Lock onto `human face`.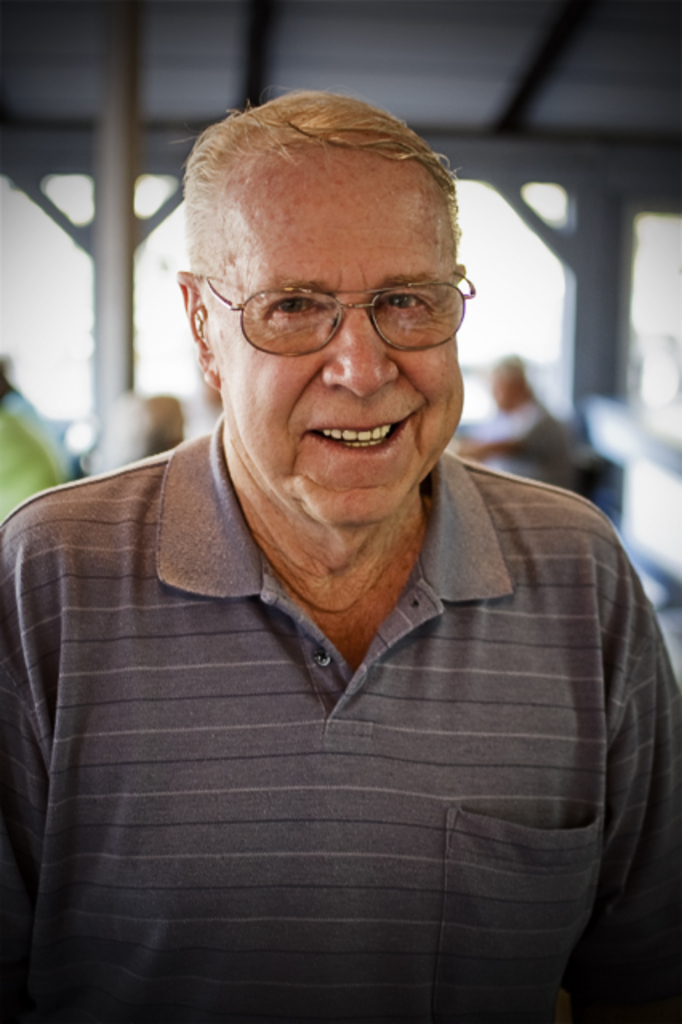
Locked: bbox(213, 176, 469, 522).
